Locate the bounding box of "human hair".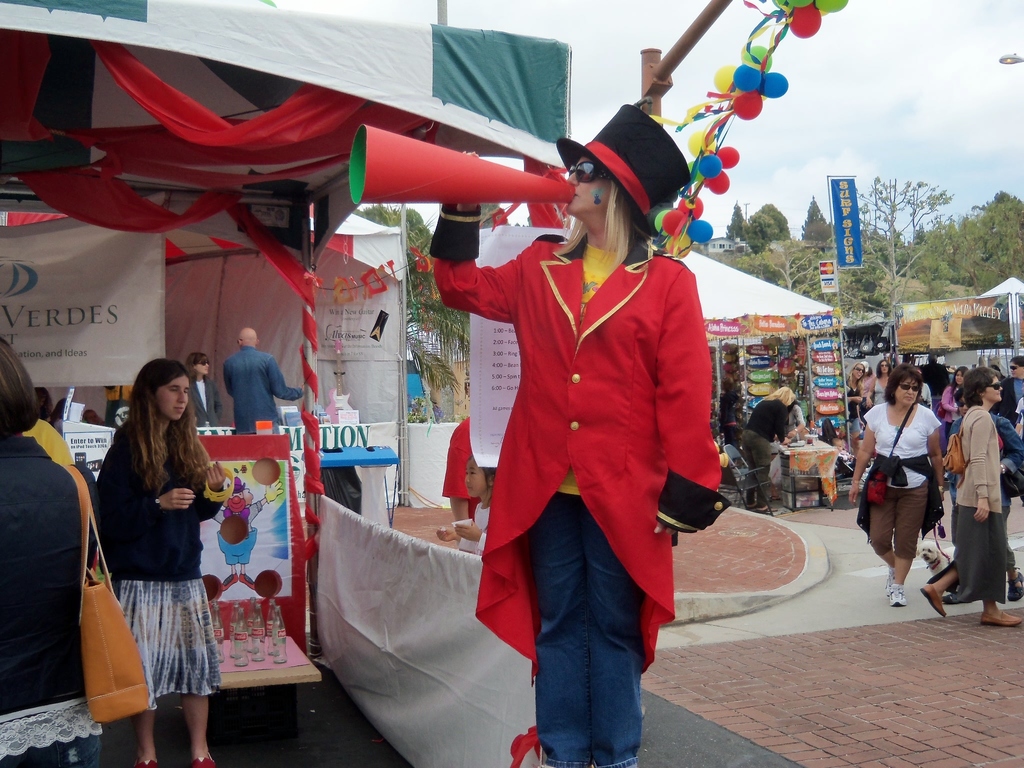
Bounding box: (0, 331, 41, 445).
